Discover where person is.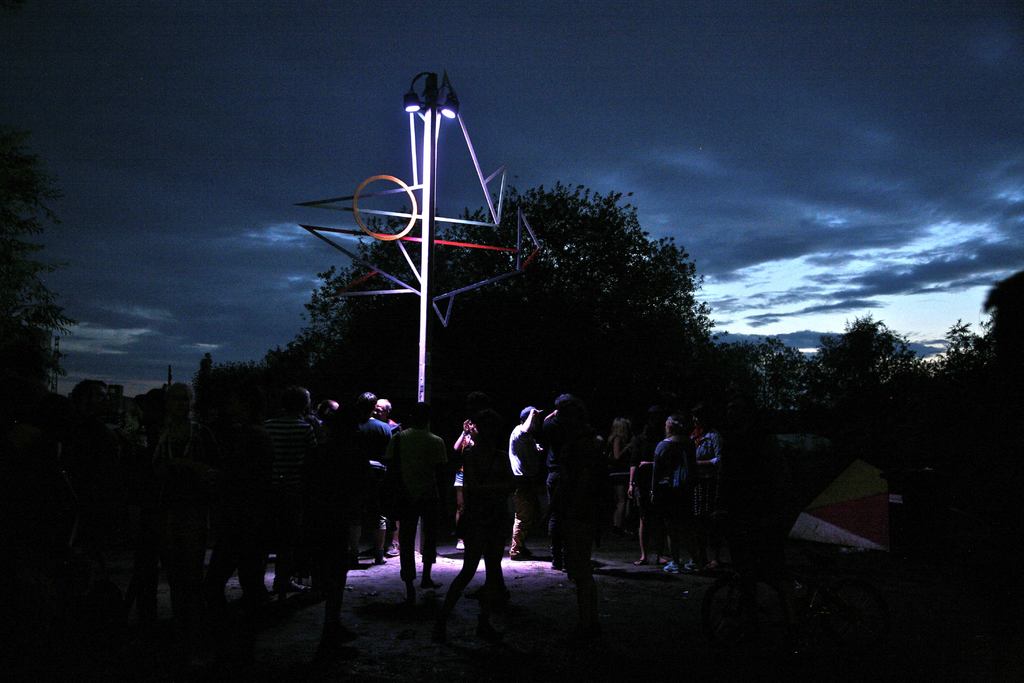
Discovered at x1=431, y1=418, x2=513, y2=613.
